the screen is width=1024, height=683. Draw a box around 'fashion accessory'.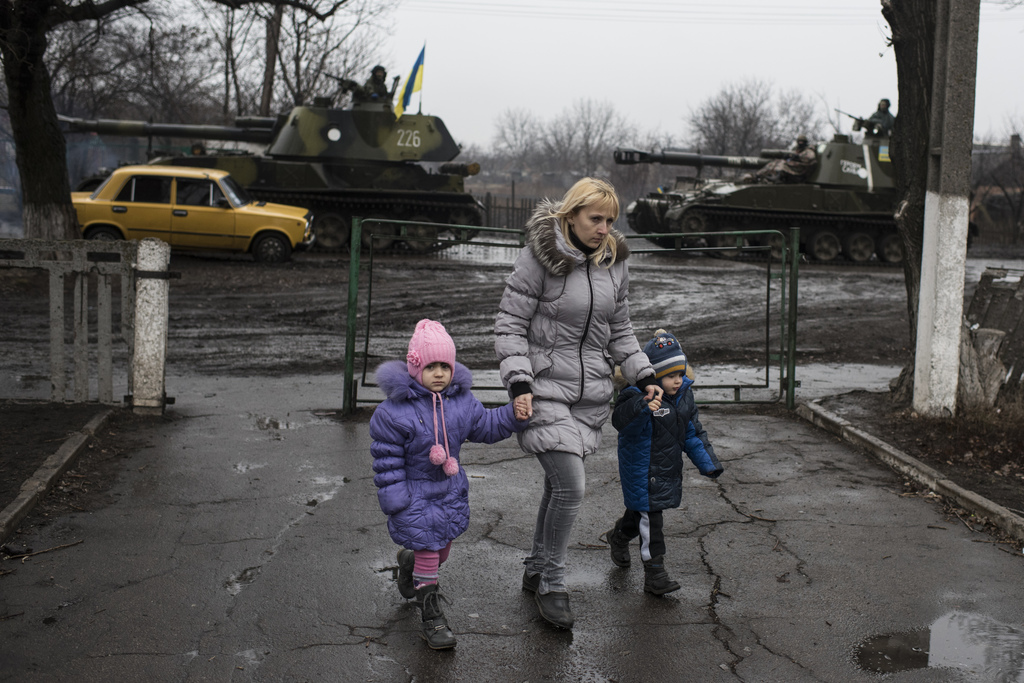
crop(521, 574, 539, 595).
